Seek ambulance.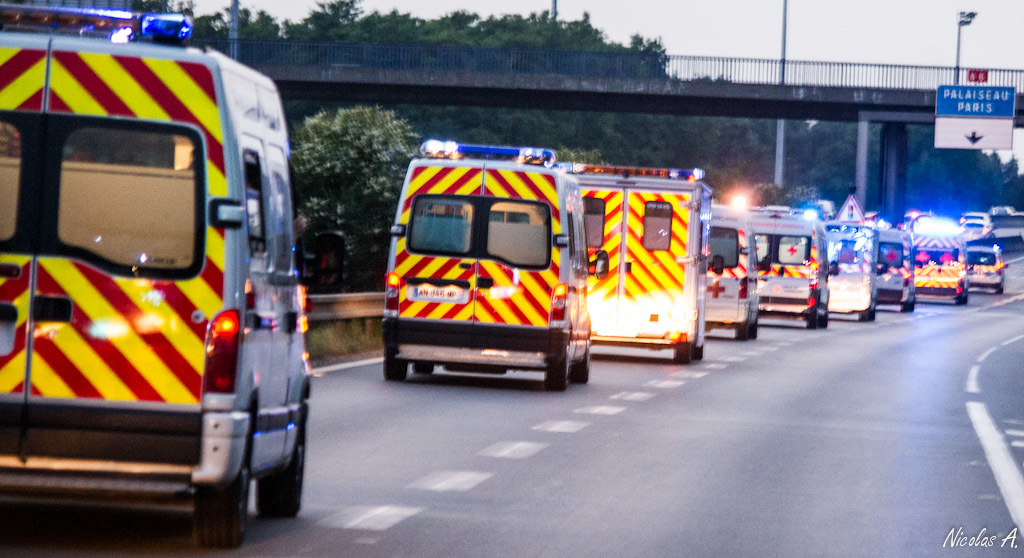
877,220,913,312.
